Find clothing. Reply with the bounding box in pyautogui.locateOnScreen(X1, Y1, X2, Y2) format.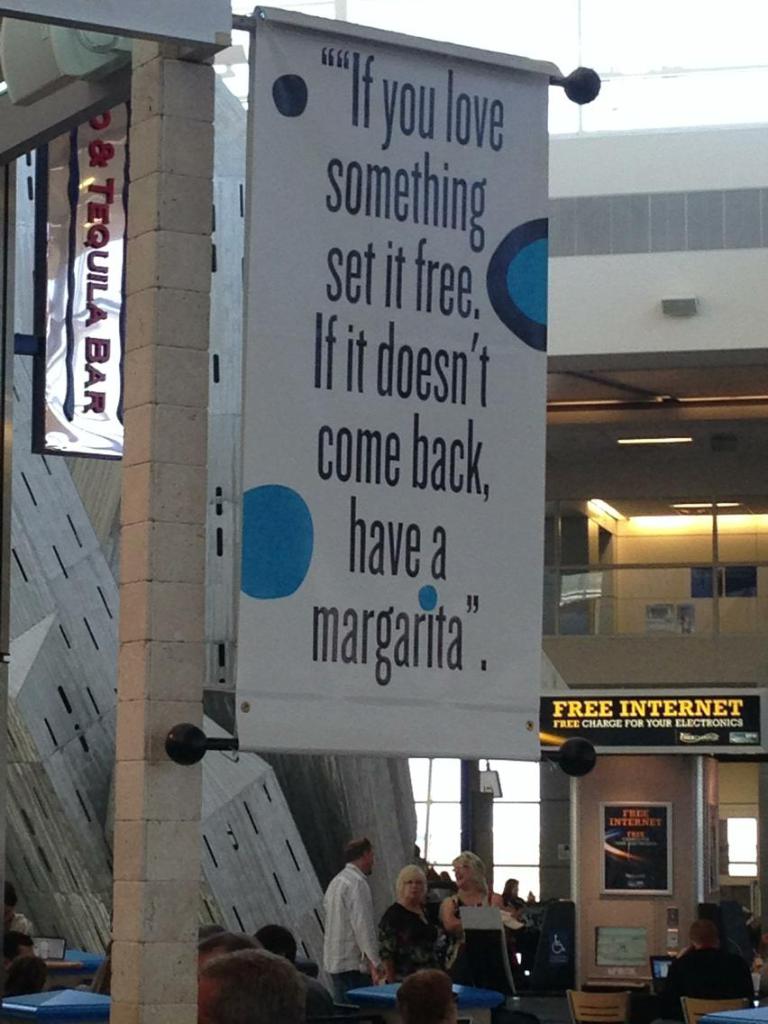
pyautogui.locateOnScreen(328, 864, 378, 994).
